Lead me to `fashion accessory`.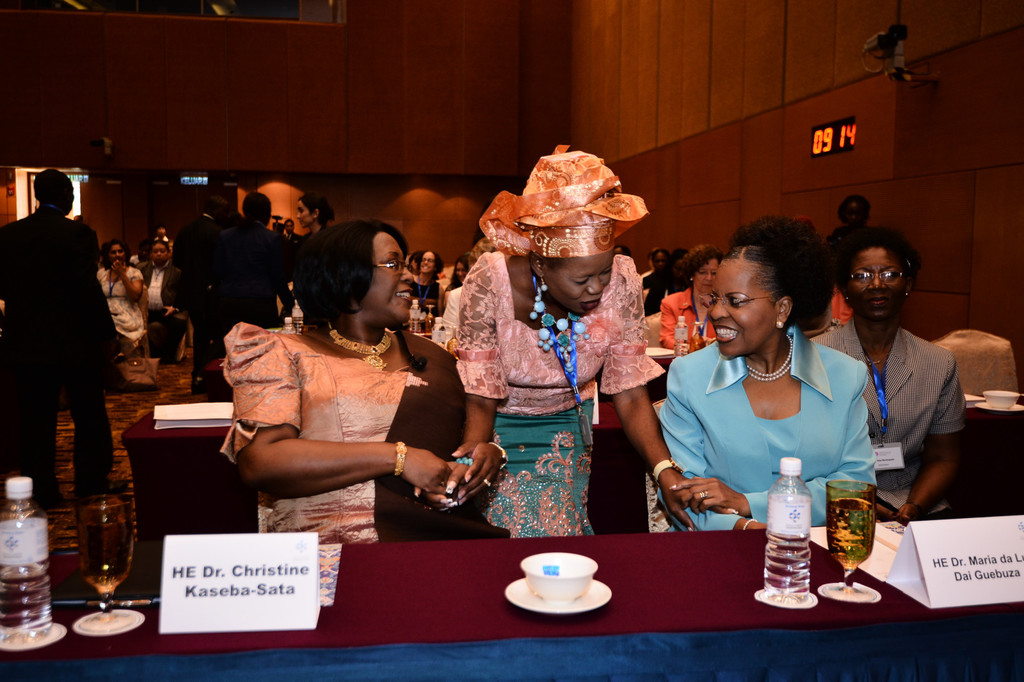
Lead to 649,456,683,480.
